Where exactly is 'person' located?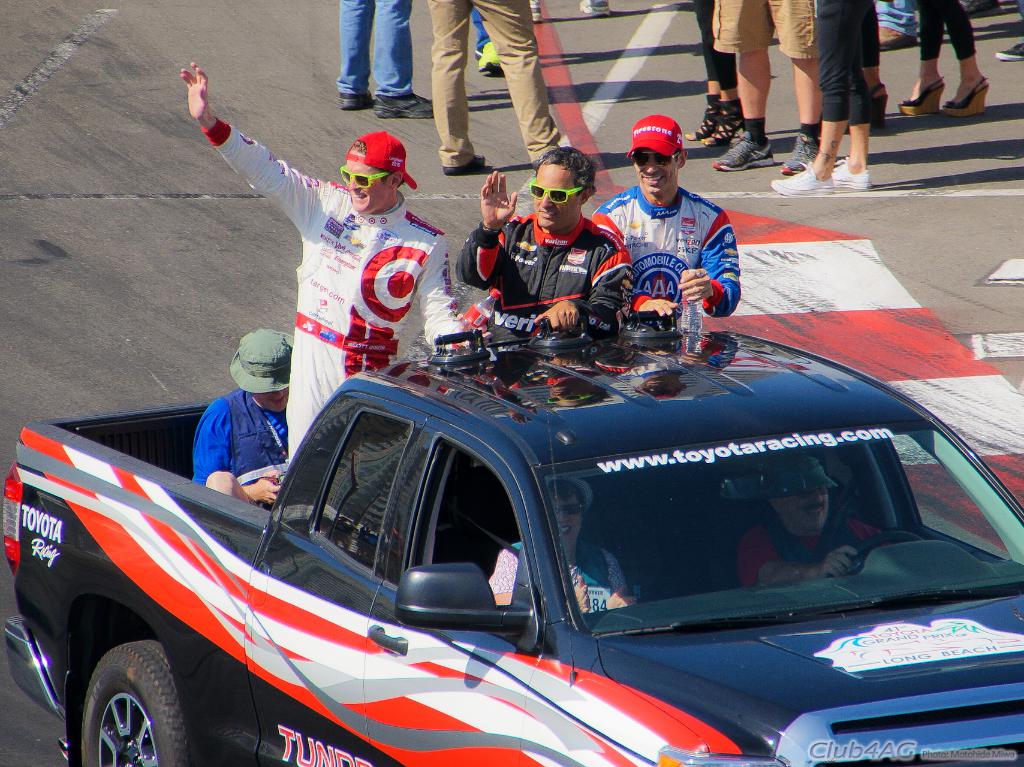
Its bounding box is <region>606, 115, 741, 339</region>.
